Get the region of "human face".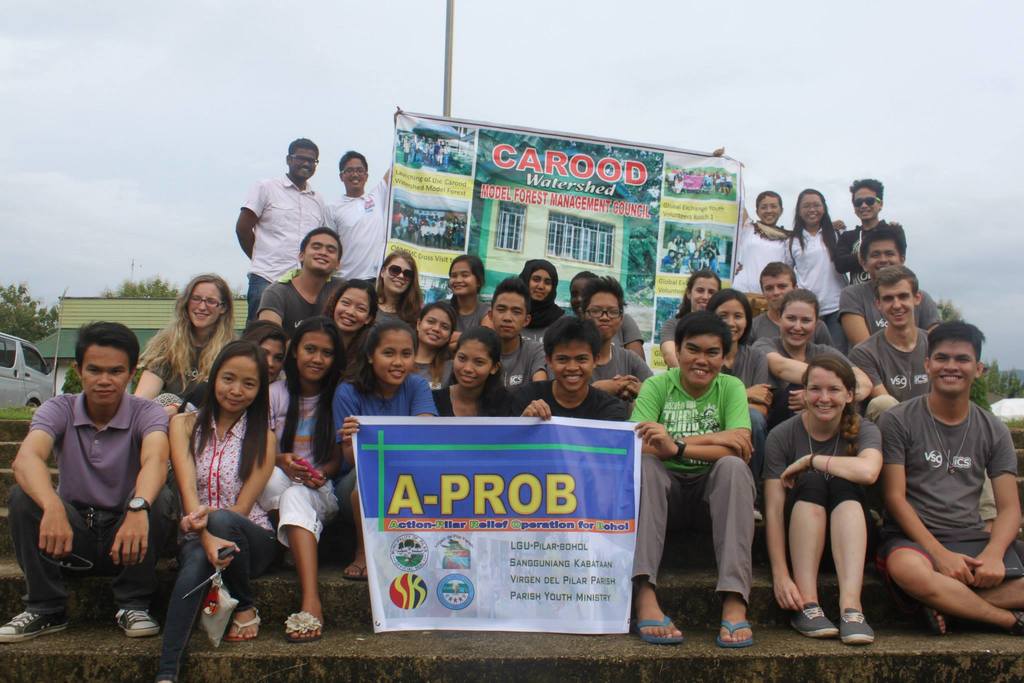
796, 193, 826, 227.
